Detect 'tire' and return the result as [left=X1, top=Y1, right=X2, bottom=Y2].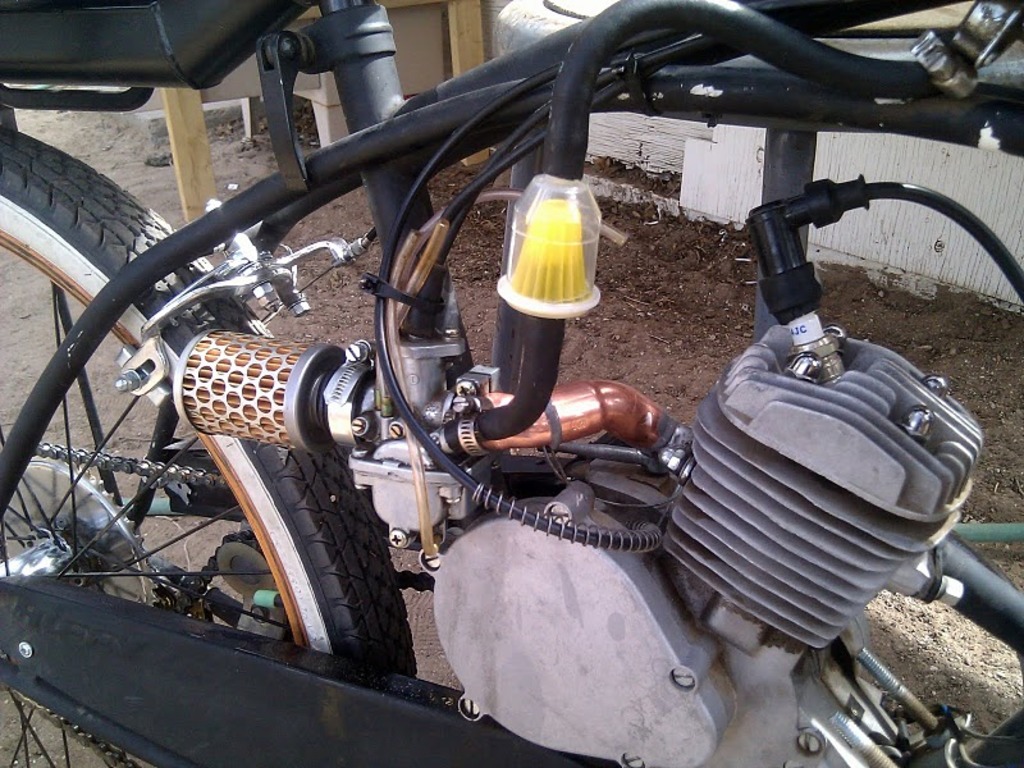
[left=0, top=124, right=417, bottom=767].
